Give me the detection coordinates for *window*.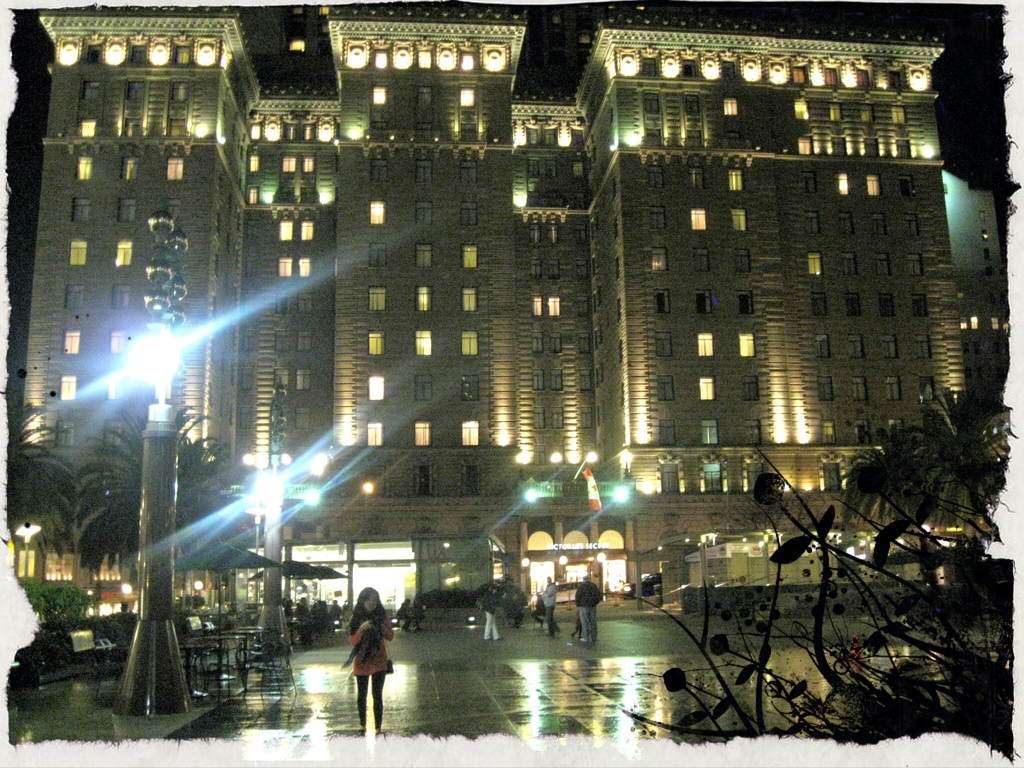
<region>653, 331, 675, 357</region>.
